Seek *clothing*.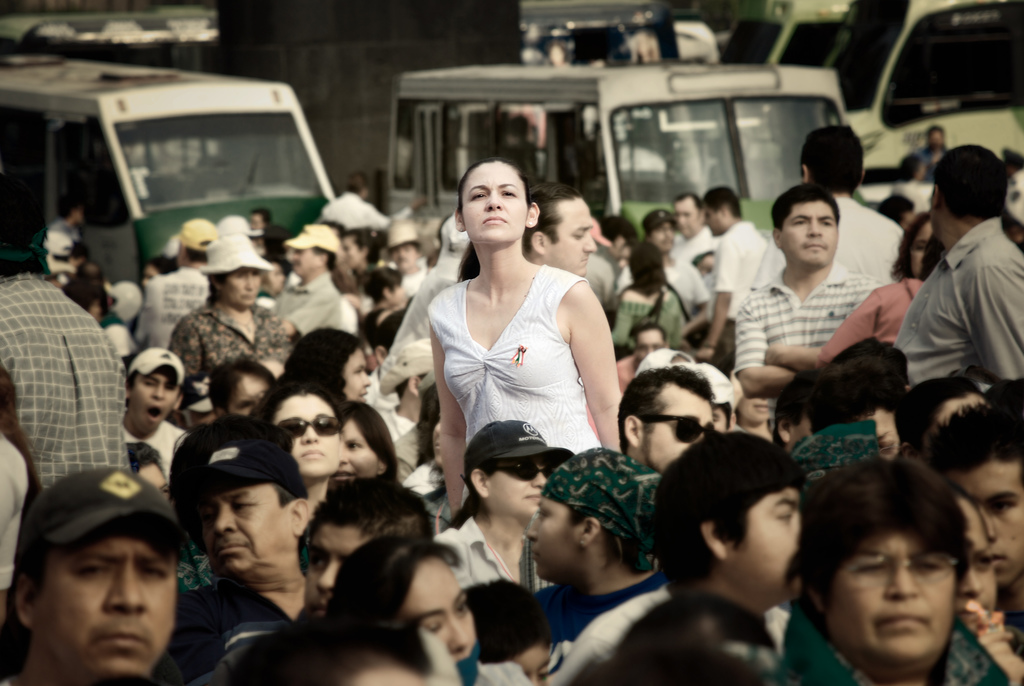
322, 186, 415, 227.
